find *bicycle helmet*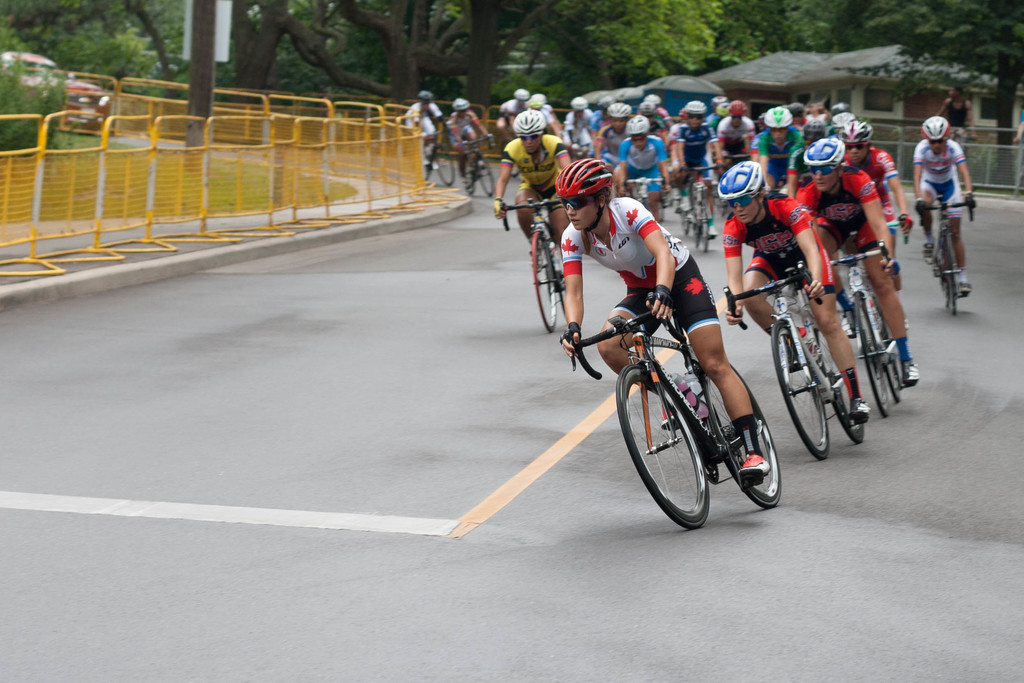
[x1=920, y1=115, x2=954, y2=151]
